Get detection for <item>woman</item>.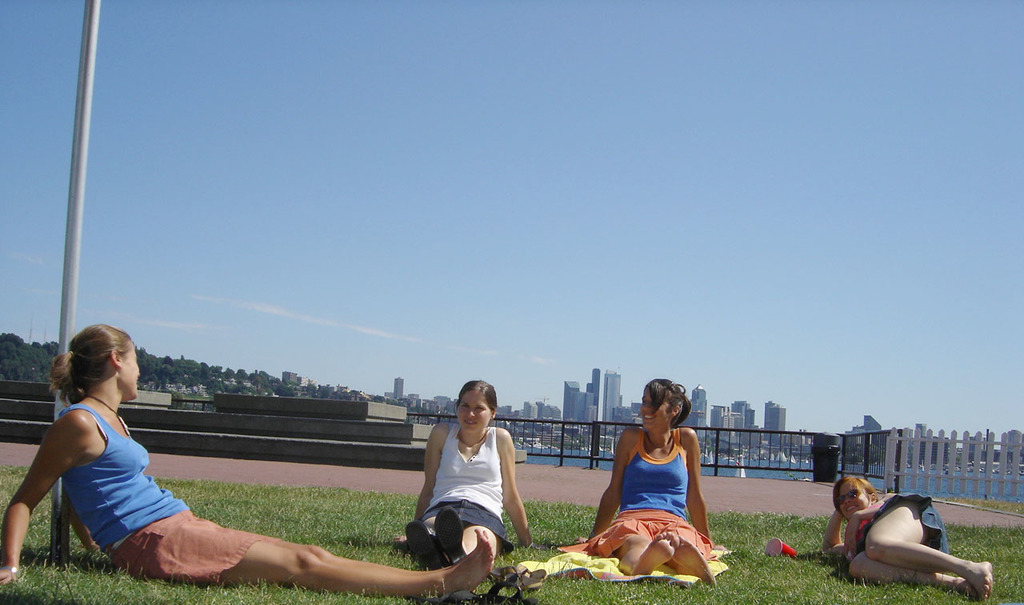
Detection: (786,481,1000,604).
